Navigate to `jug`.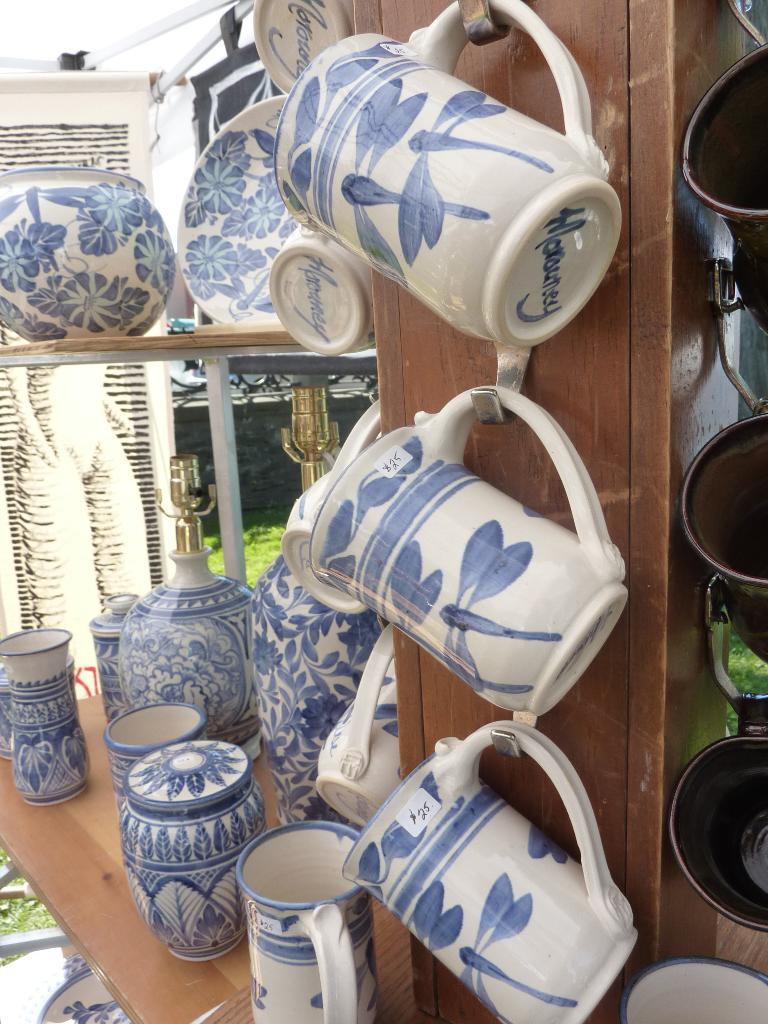
Navigation target: [left=235, top=821, right=380, bottom=1023].
